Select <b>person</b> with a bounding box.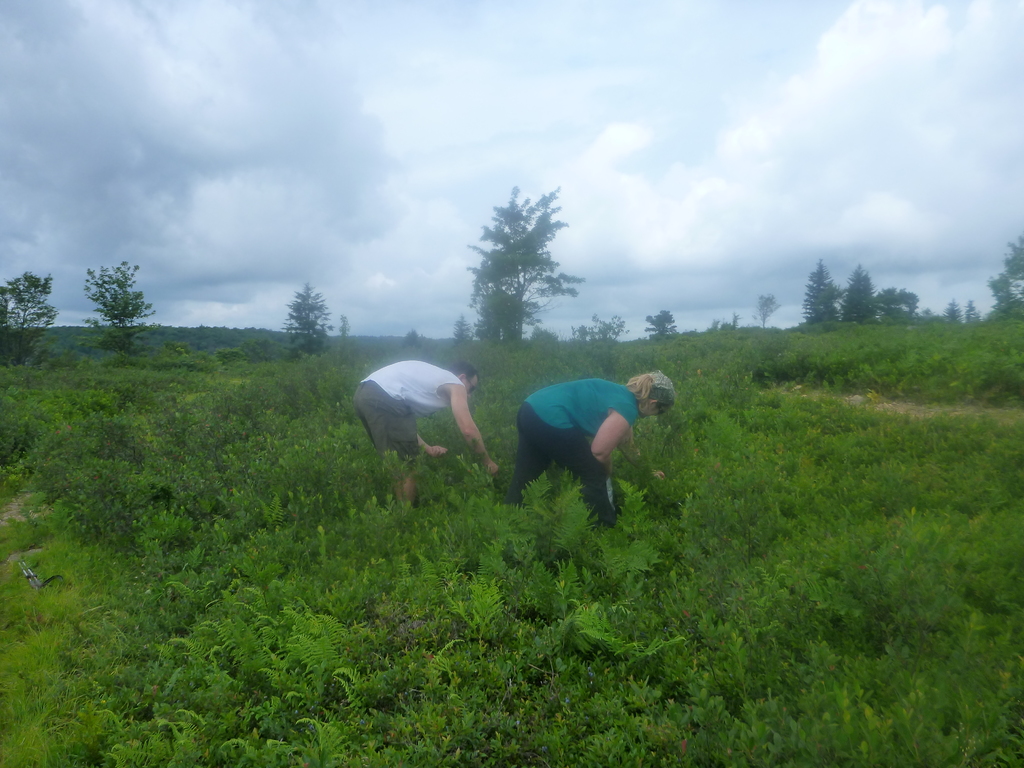
508/352/665/532.
